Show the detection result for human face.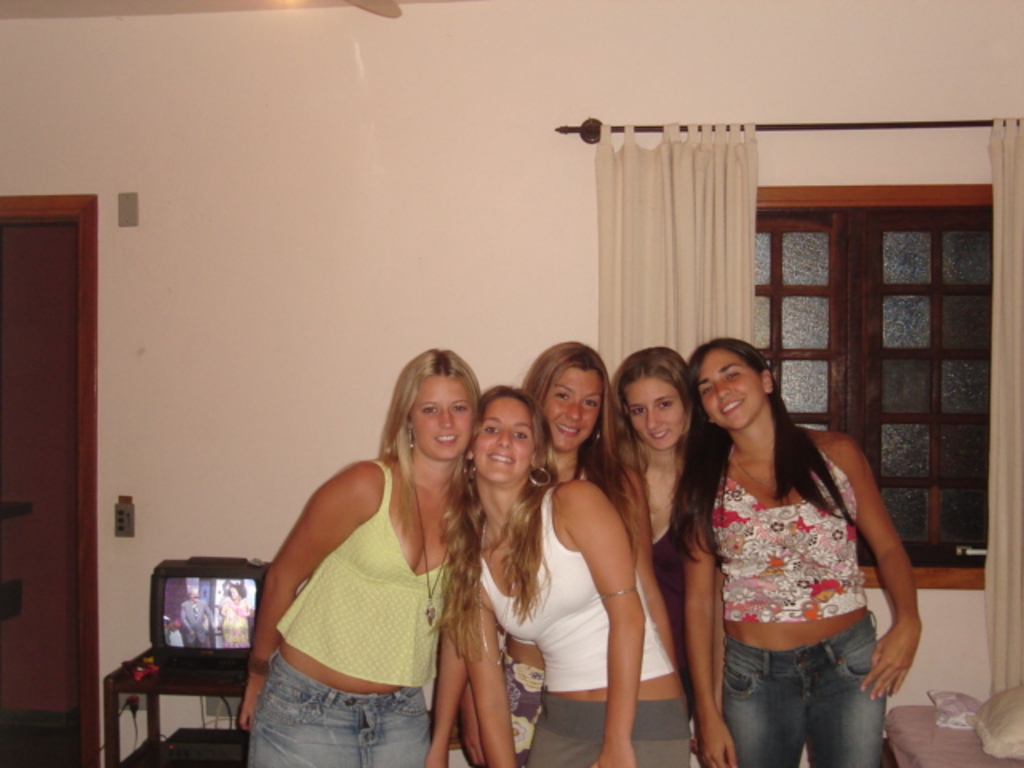
627,381,686,448.
